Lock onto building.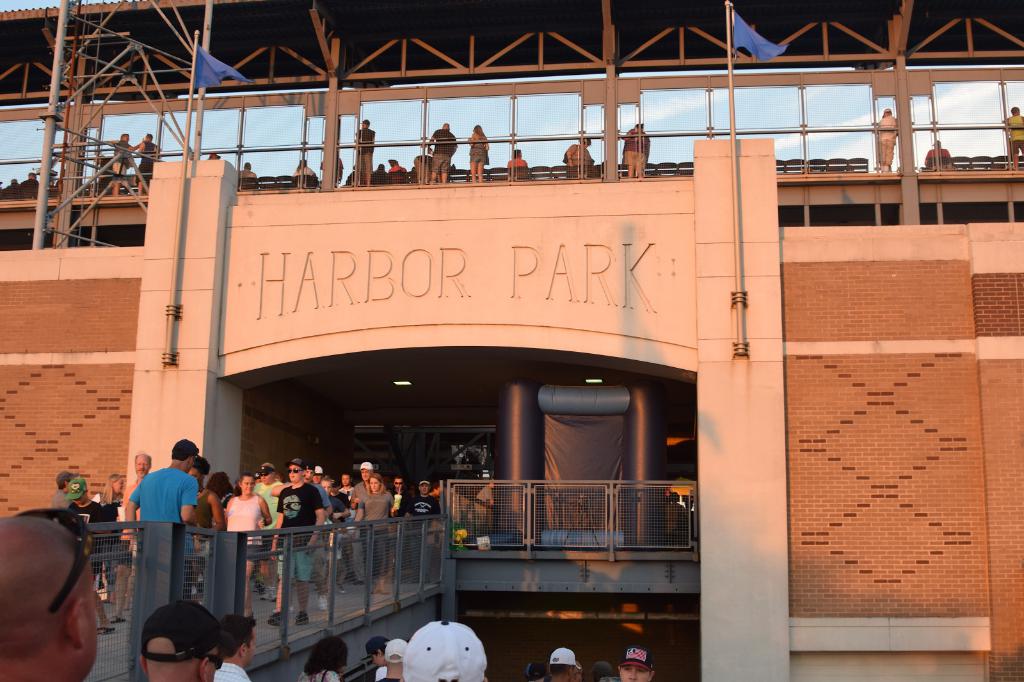
Locked: 0, 0, 1023, 681.
